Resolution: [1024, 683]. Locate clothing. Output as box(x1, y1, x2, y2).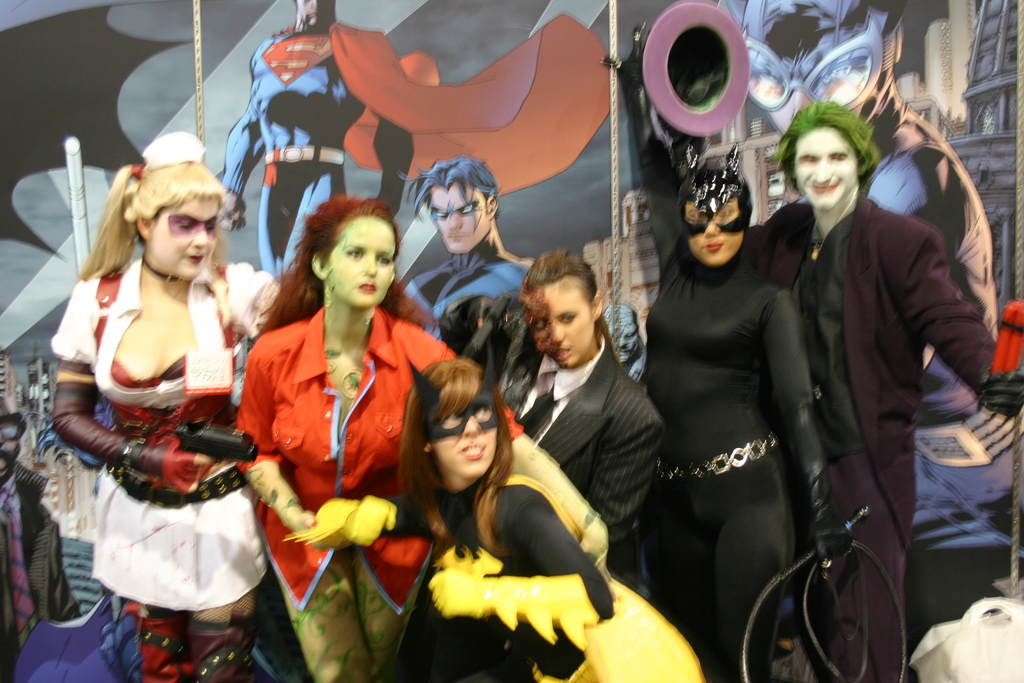
box(639, 132, 847, 682).
